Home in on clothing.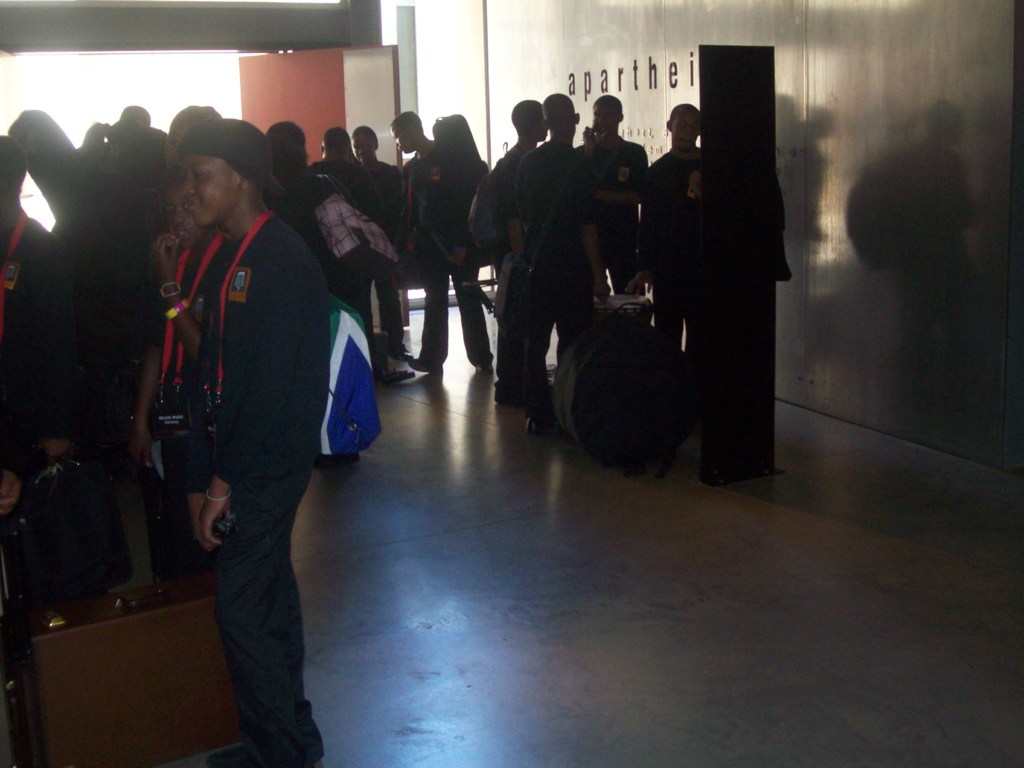
Homed in at <box>0,212,89,491</box>.
